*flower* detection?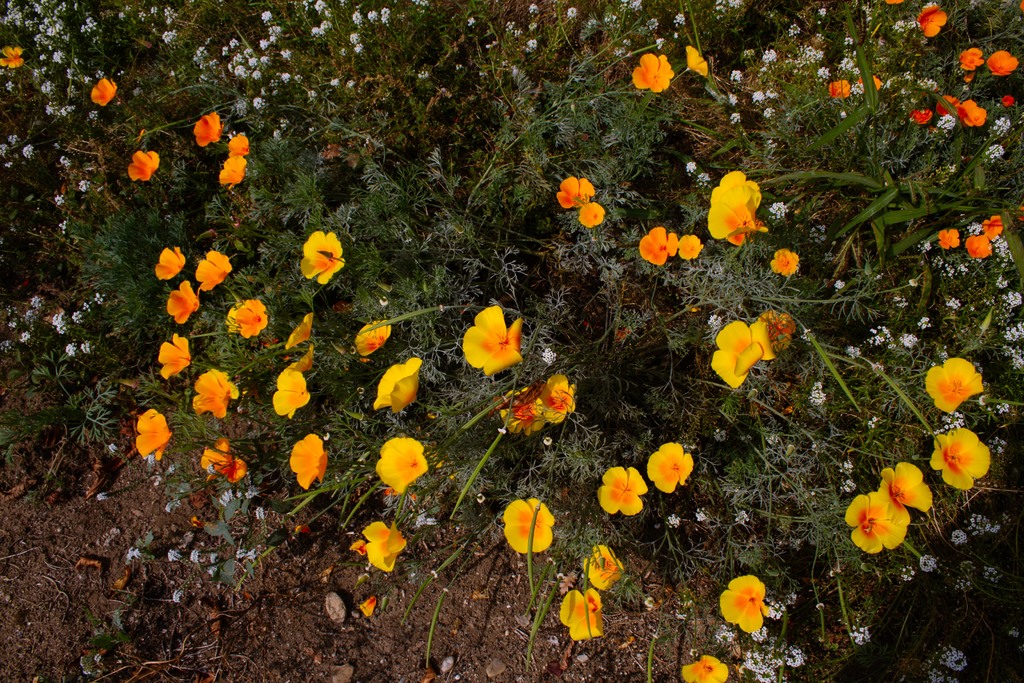
BBox(505, 497, 555, 559)
